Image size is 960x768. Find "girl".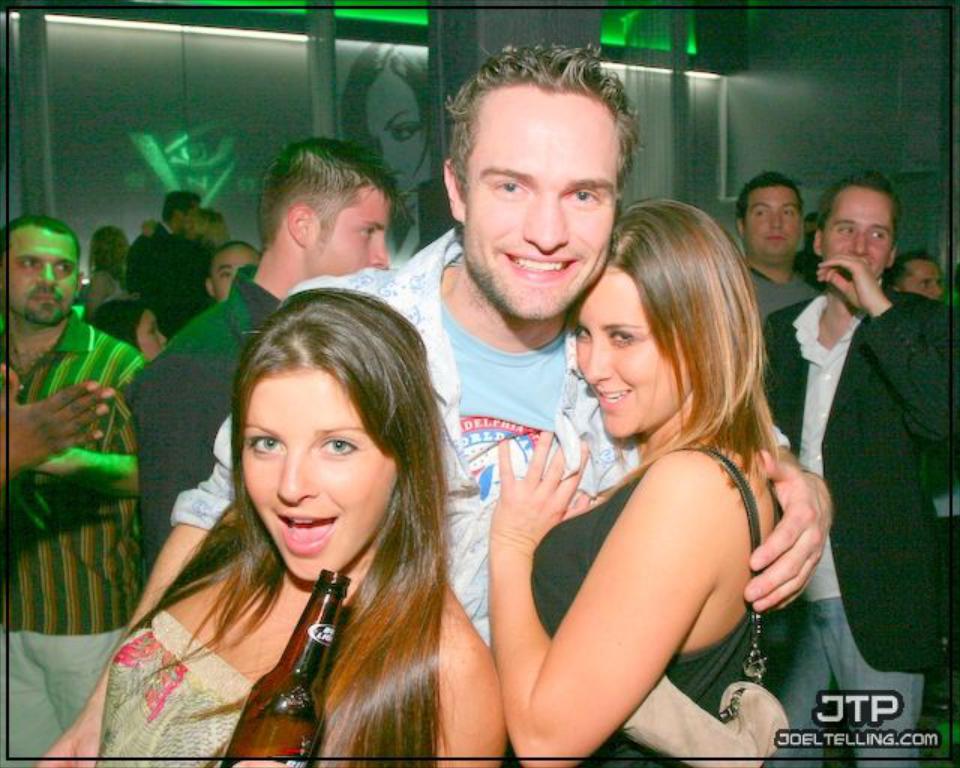
(left=487, top=196, right=795, bottom=767).
